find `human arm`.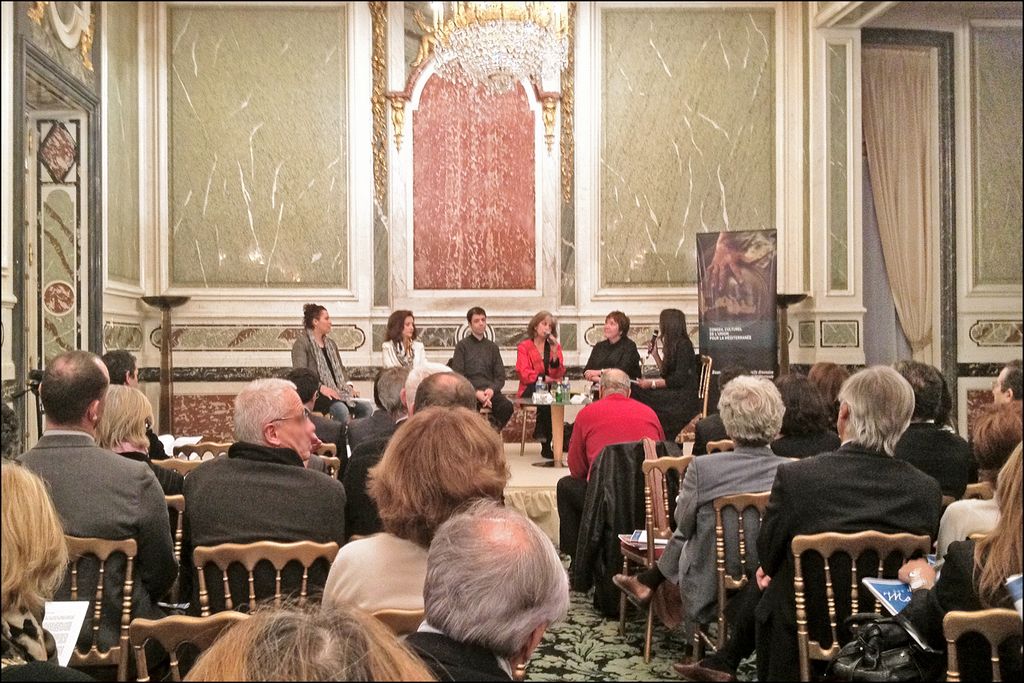
[515, 344, 551, 382].
